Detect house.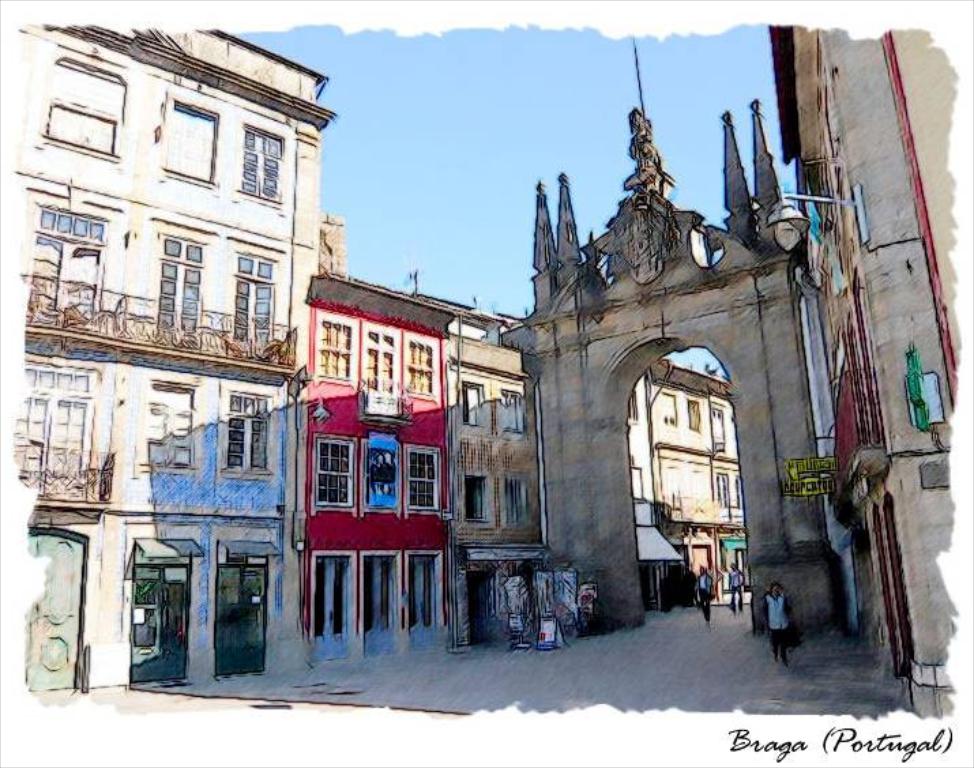
Detected at locate(804, 26, 969, 701).
